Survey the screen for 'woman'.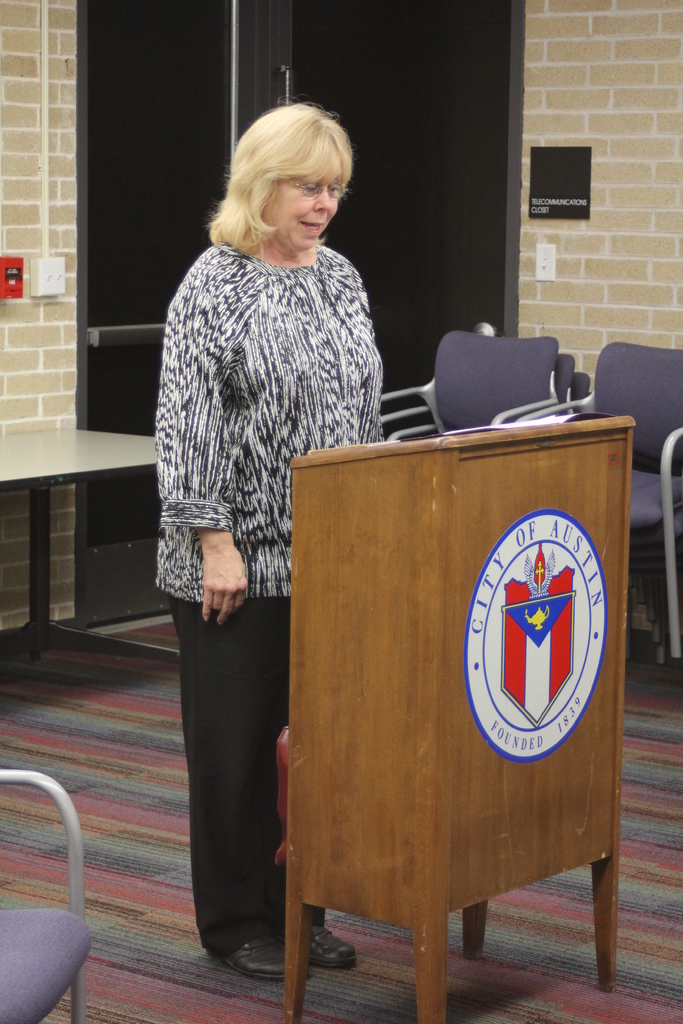
Survey found: bbox=[141, 98, 401, 973].
